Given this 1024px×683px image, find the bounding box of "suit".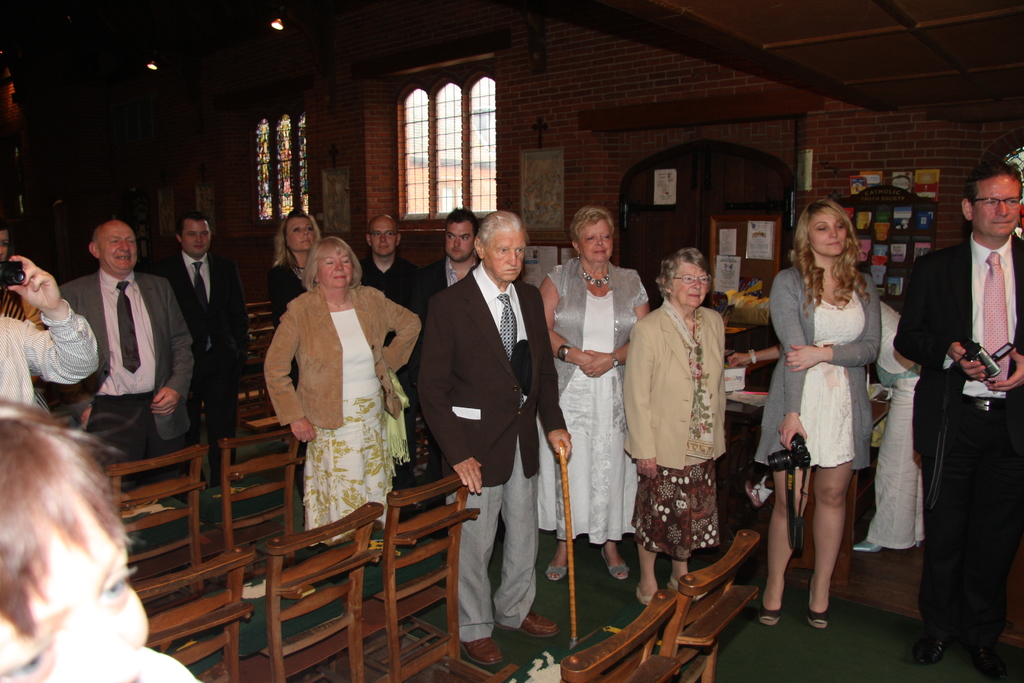
Rect(410, 256, 479, 477).
